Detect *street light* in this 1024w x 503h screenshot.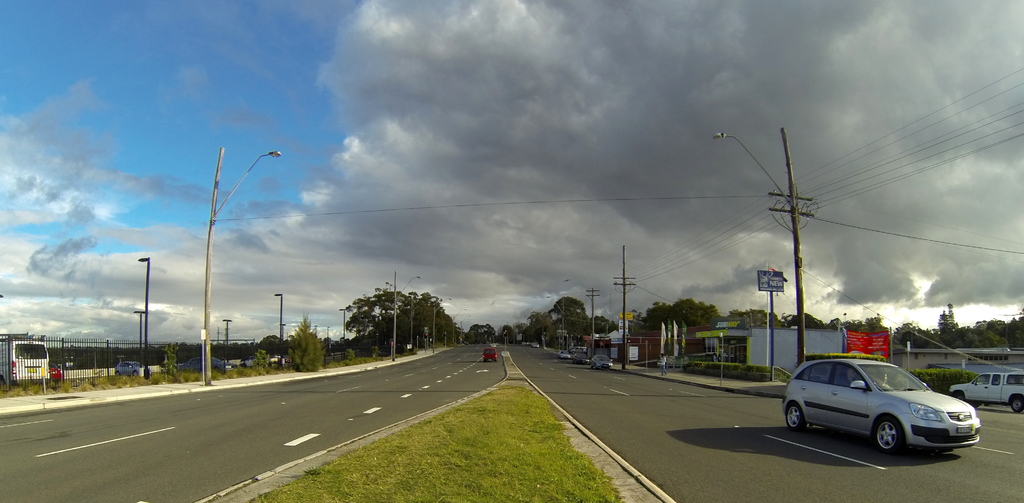
Detection: BBox(562, 278, 596, 367).
